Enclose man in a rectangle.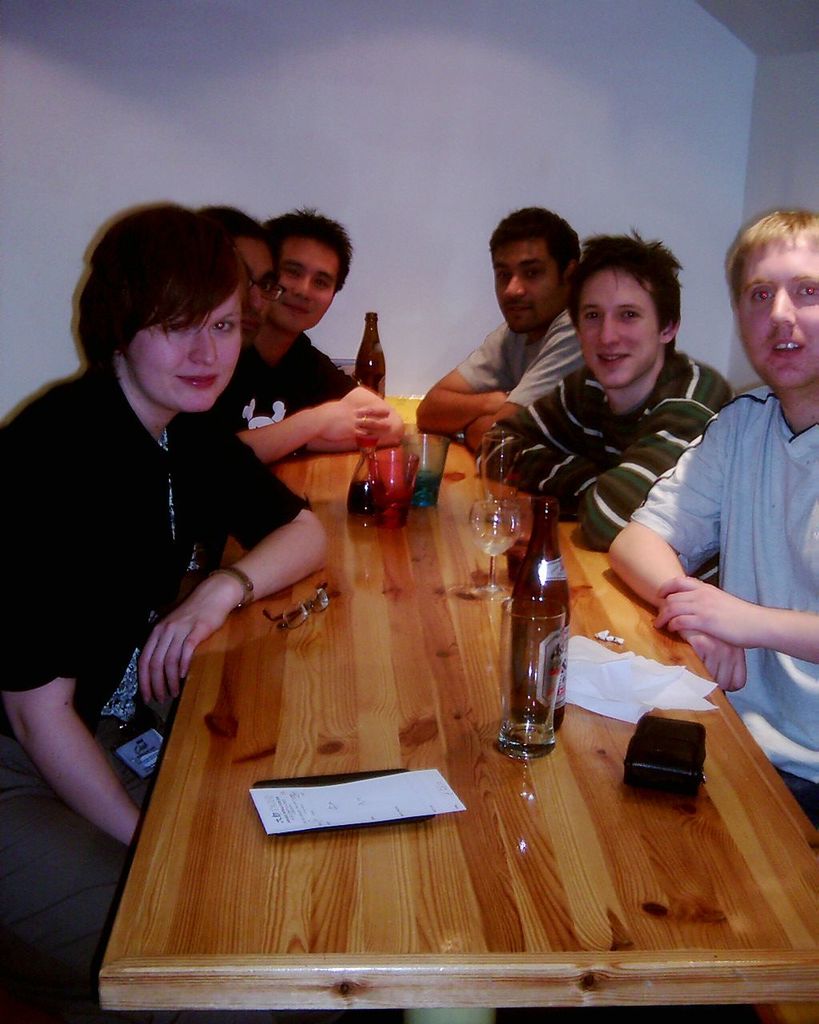
pyautogui.locateOnScreen(472, 222, 738, 589).
